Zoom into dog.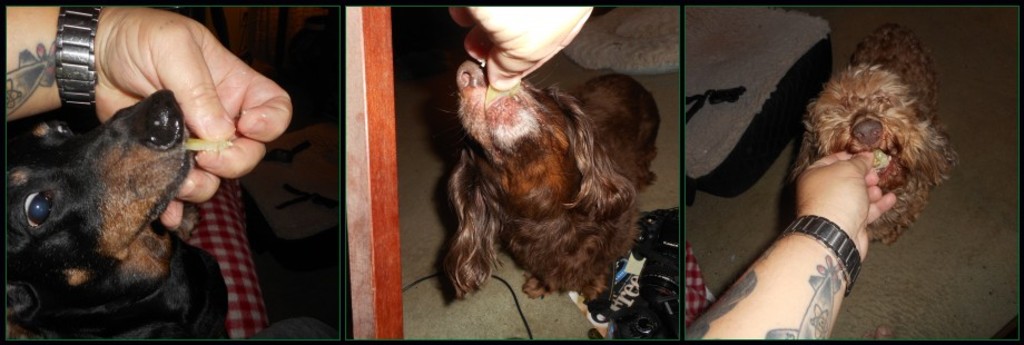
Zoom target: x1=2, y1=81, x2=233, y2=344.
